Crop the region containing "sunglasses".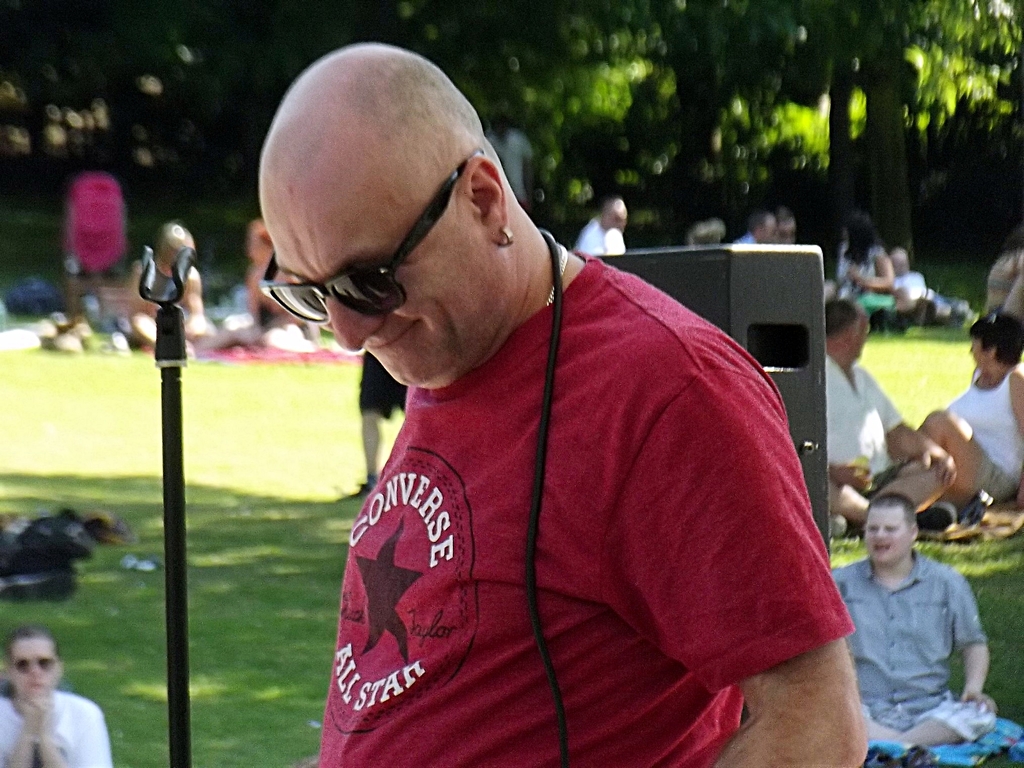
Crop region: {"left": 15, "top": 655, "right": 56, "bottom": 675}.
